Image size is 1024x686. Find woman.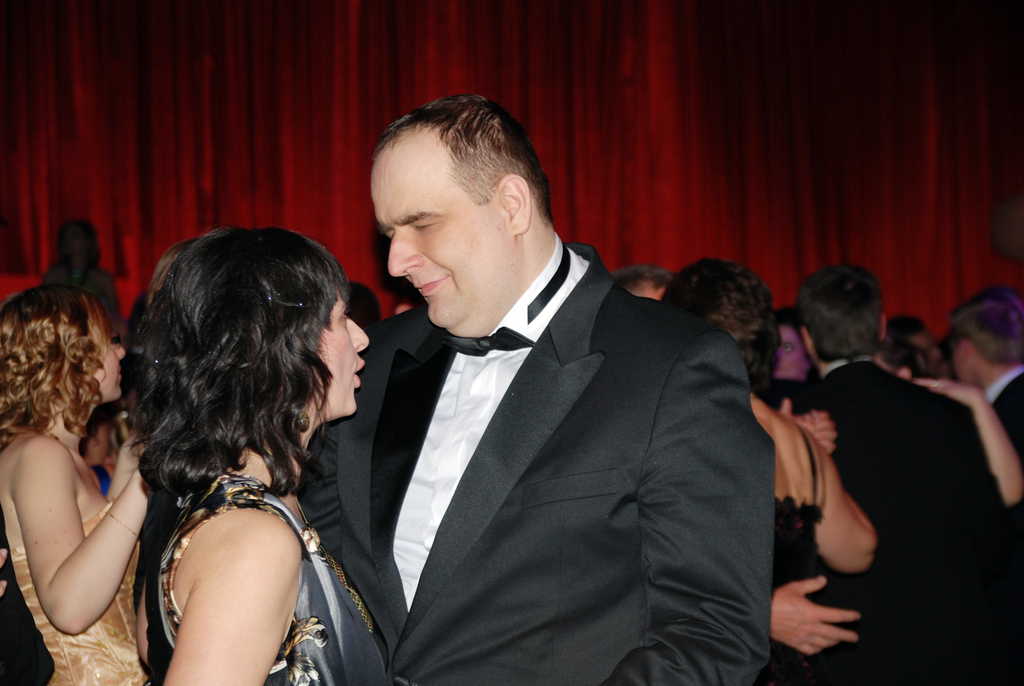
<bbox>79, 202, 376, 685</bbox>.
